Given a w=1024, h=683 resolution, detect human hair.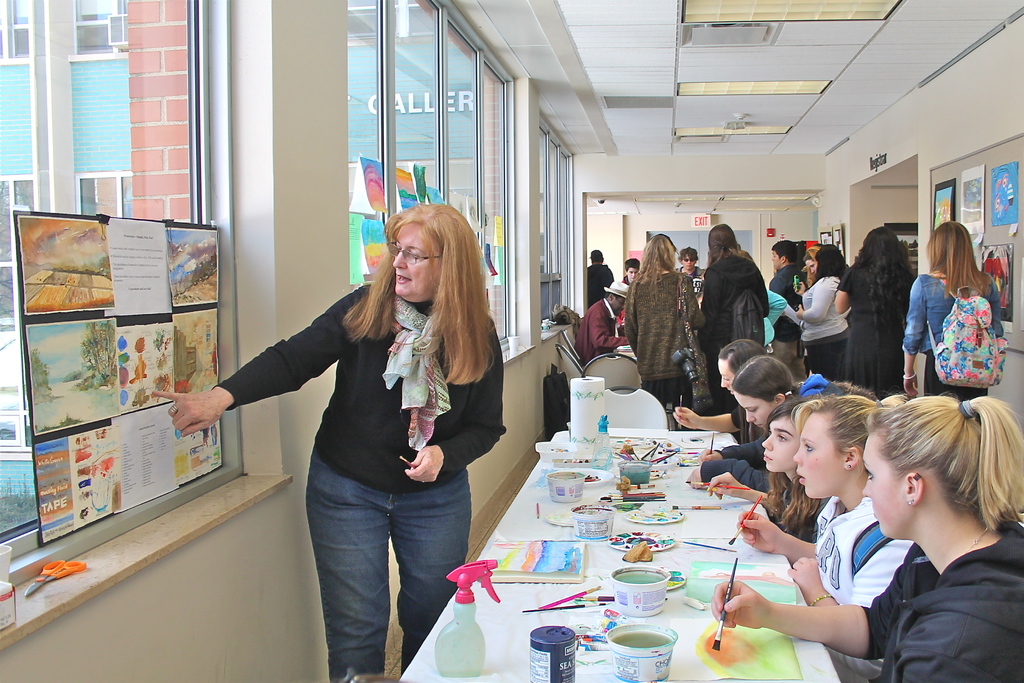
(x1=630, y1=231, x2=685, y2=311).
